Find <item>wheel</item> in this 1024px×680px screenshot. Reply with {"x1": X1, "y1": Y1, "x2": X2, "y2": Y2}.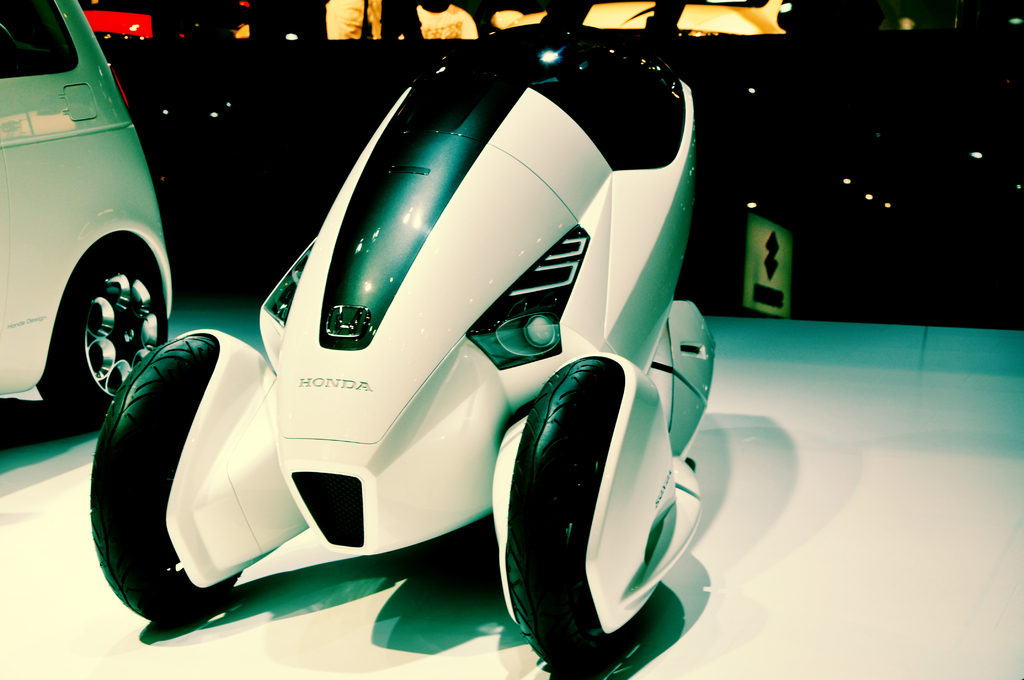
{"x1": 88, "y1": 333, "x2": 241, "y2": 639}.
